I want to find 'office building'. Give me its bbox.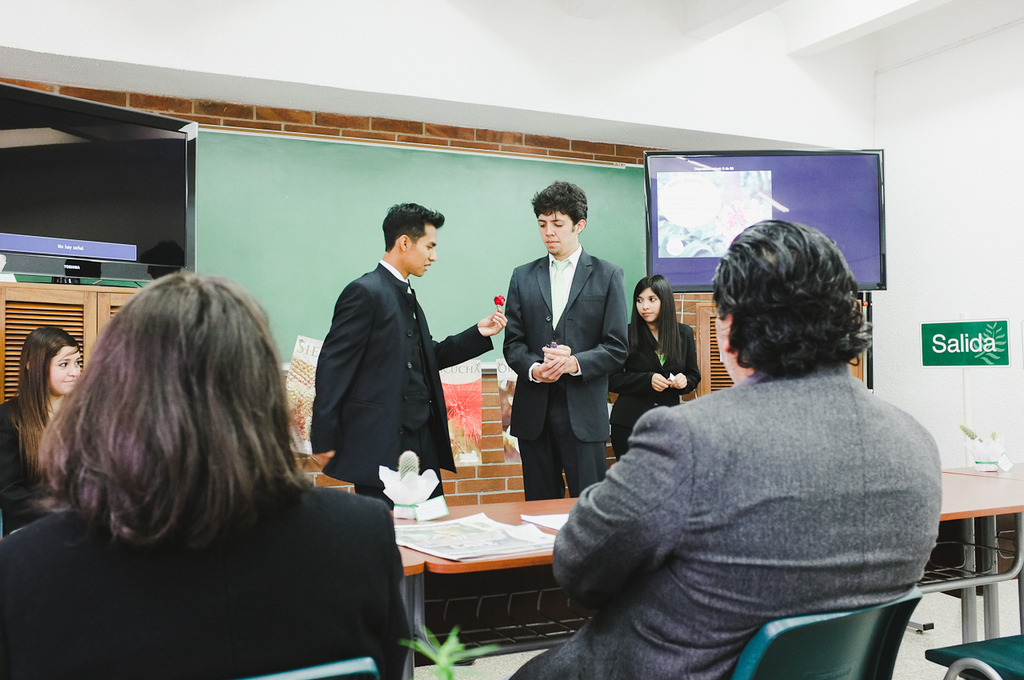
box=[0, 0, 1023, 679].
